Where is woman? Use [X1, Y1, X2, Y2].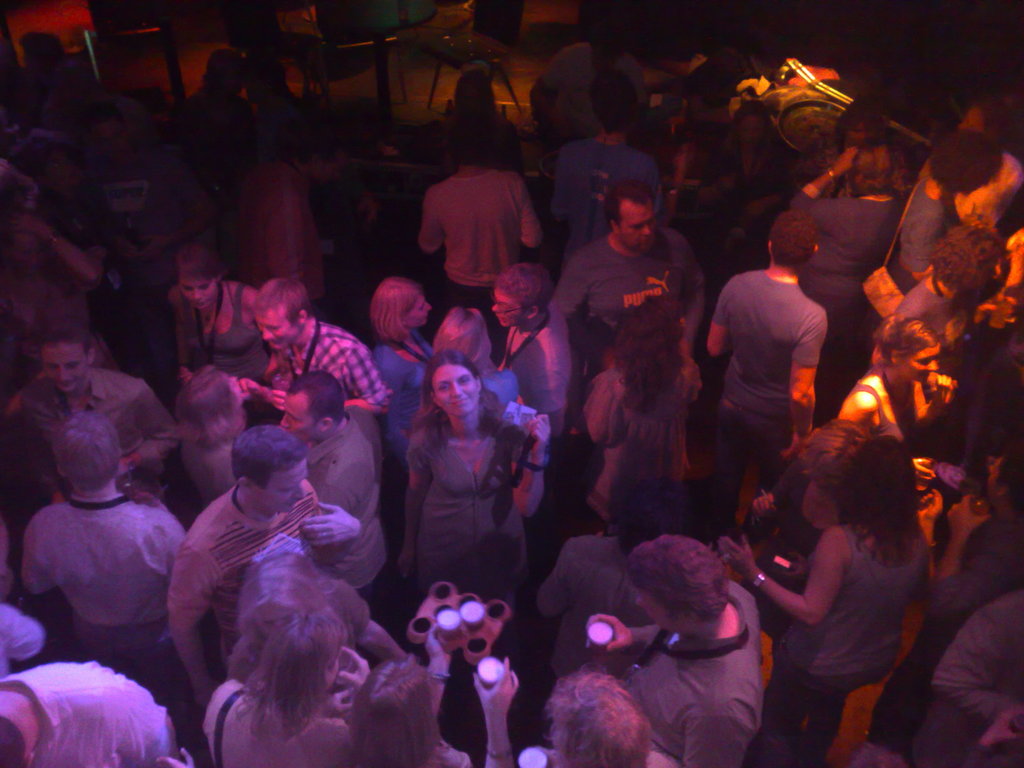
[400, 356, 552, 616].
